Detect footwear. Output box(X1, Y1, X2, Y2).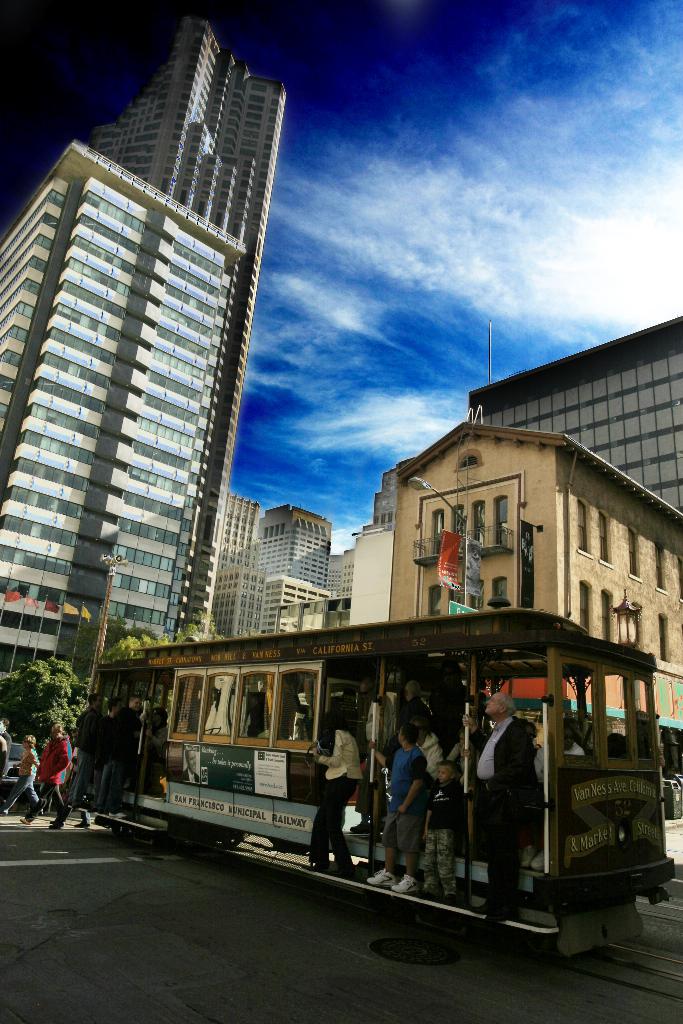
box(98, 804, 108, 815).
